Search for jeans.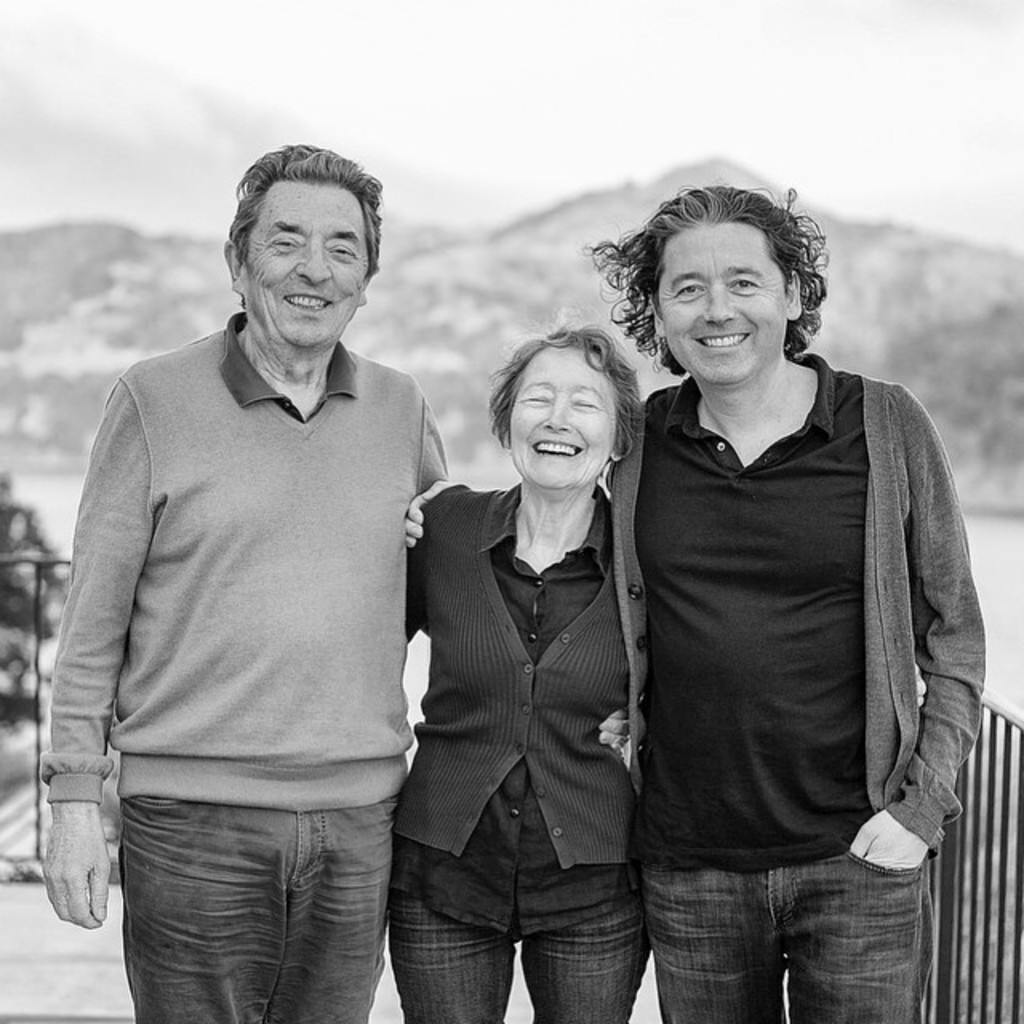
Found at l=390, t=888, r=650, b=1022.
